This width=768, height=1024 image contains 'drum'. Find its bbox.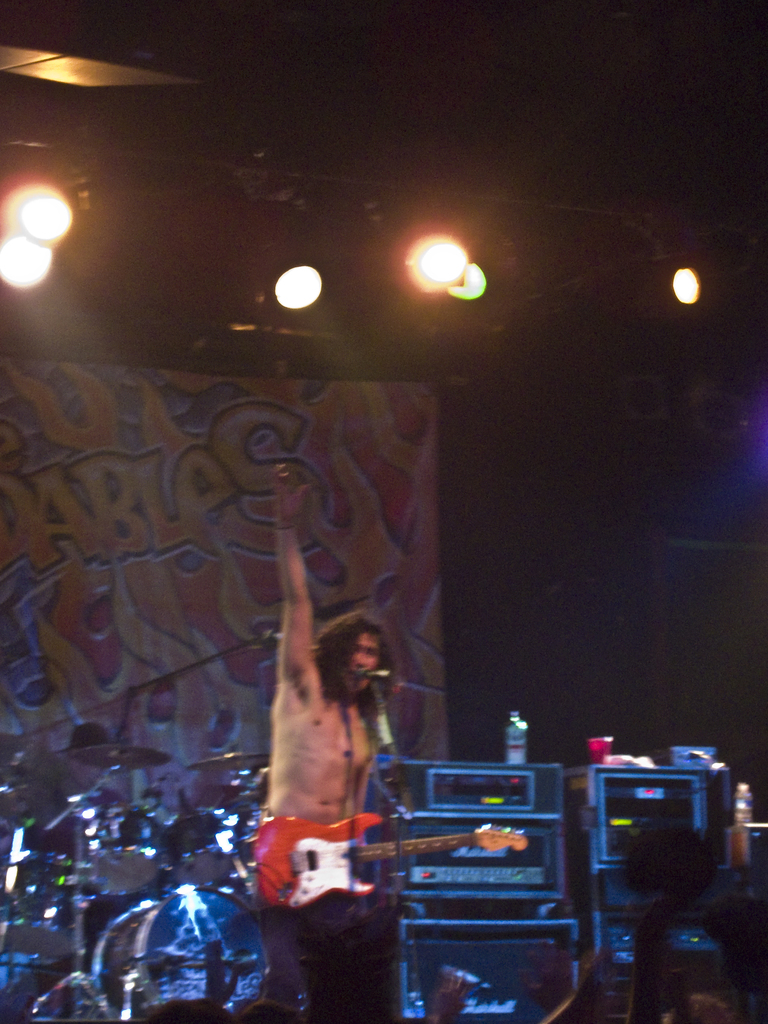
x1=96, y1=883, x2=275, y2=1023.
